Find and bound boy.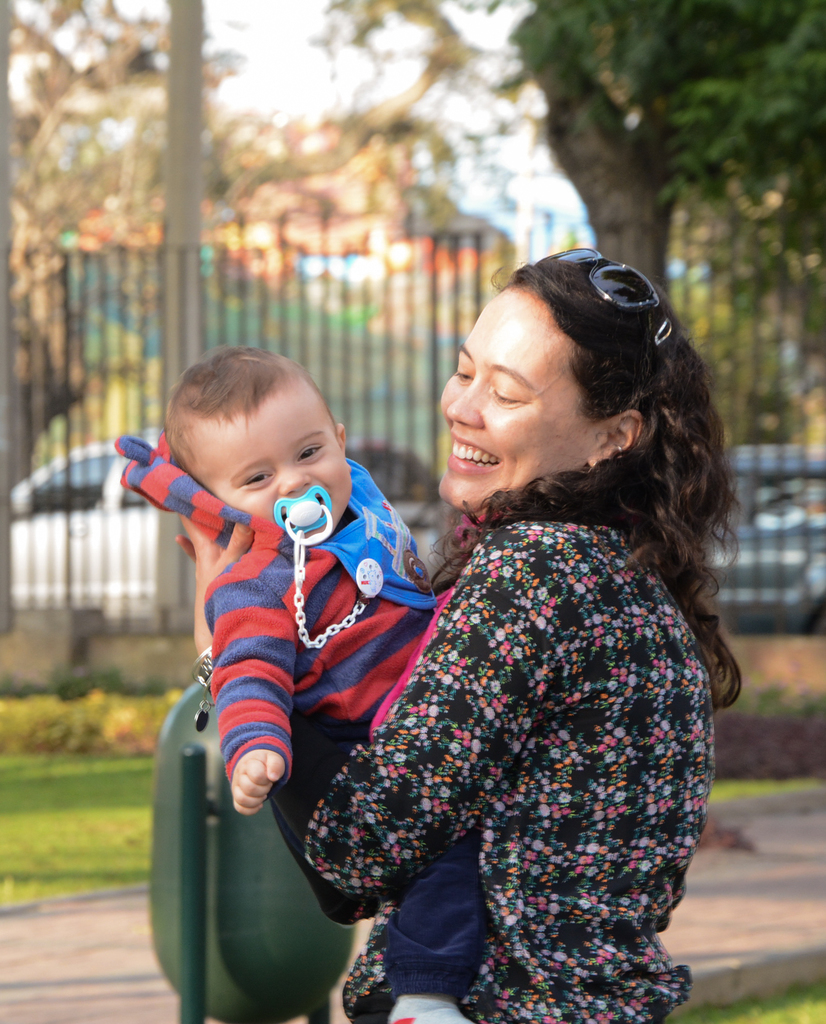
Bound: rect(132, 353, 445, 929).
